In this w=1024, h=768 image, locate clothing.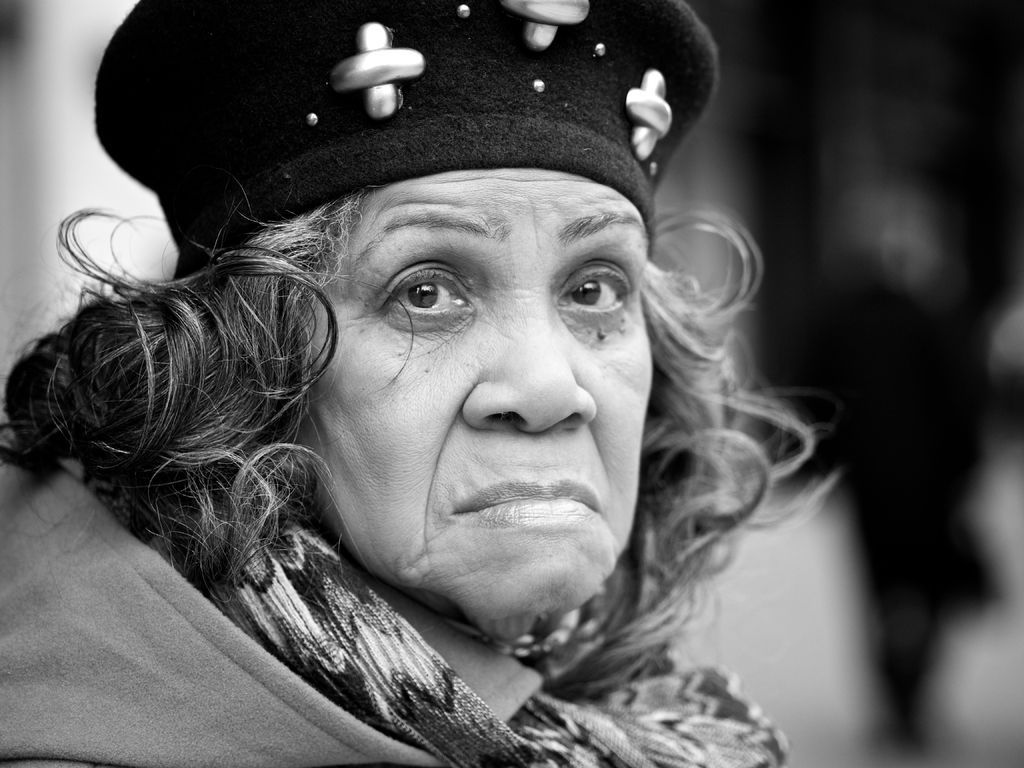
Bounding box: box=[0, 454, 792, 767].
